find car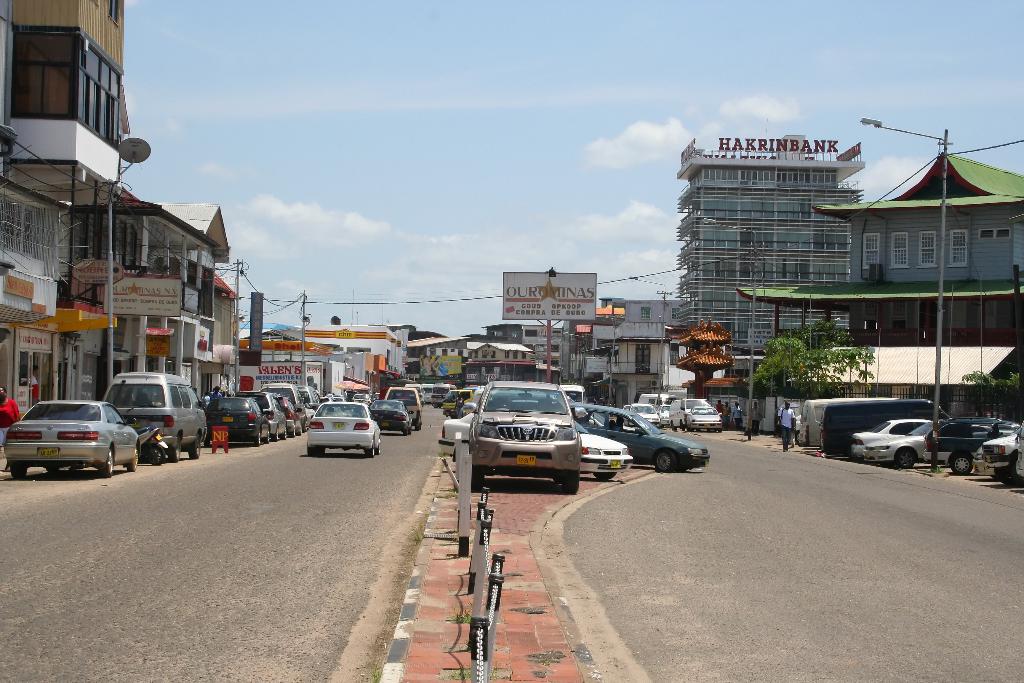
bbox=[448, 409, 632, 474]
